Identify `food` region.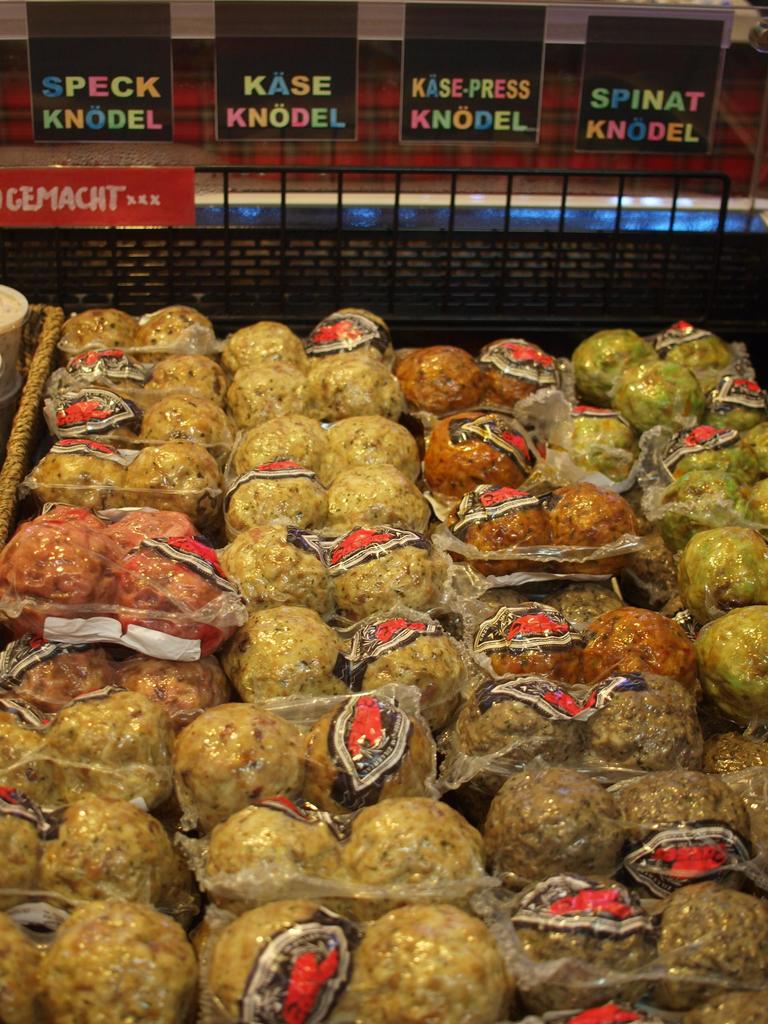
Region: [left=147, top=349, right=233, bottom=410].
